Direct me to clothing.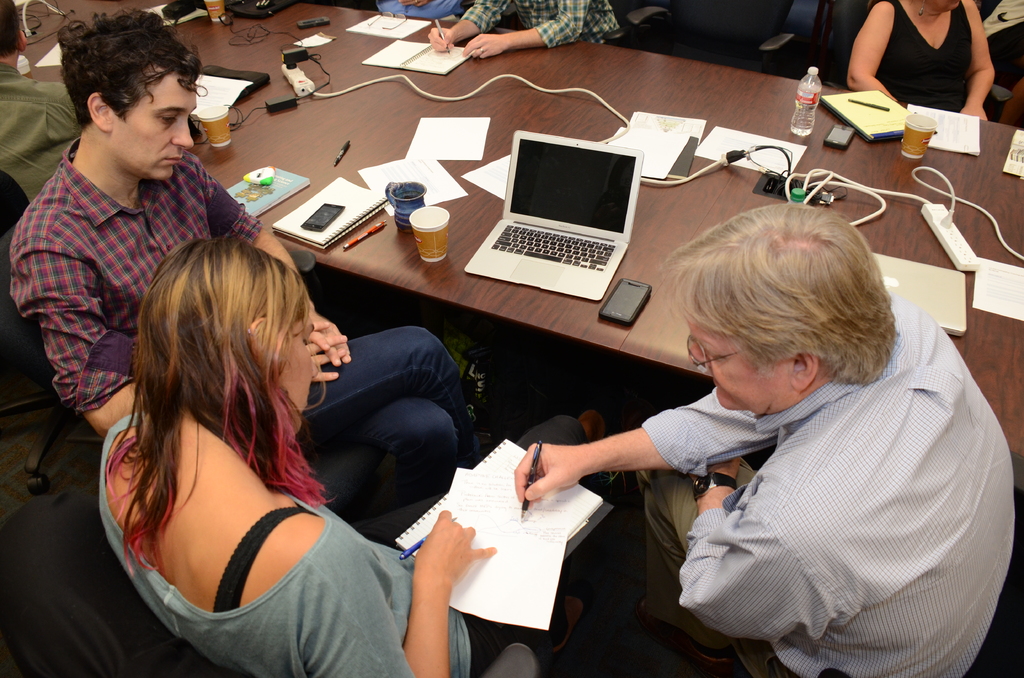
Direction: [x1=98, y1=414, x2=646, y2=677].
